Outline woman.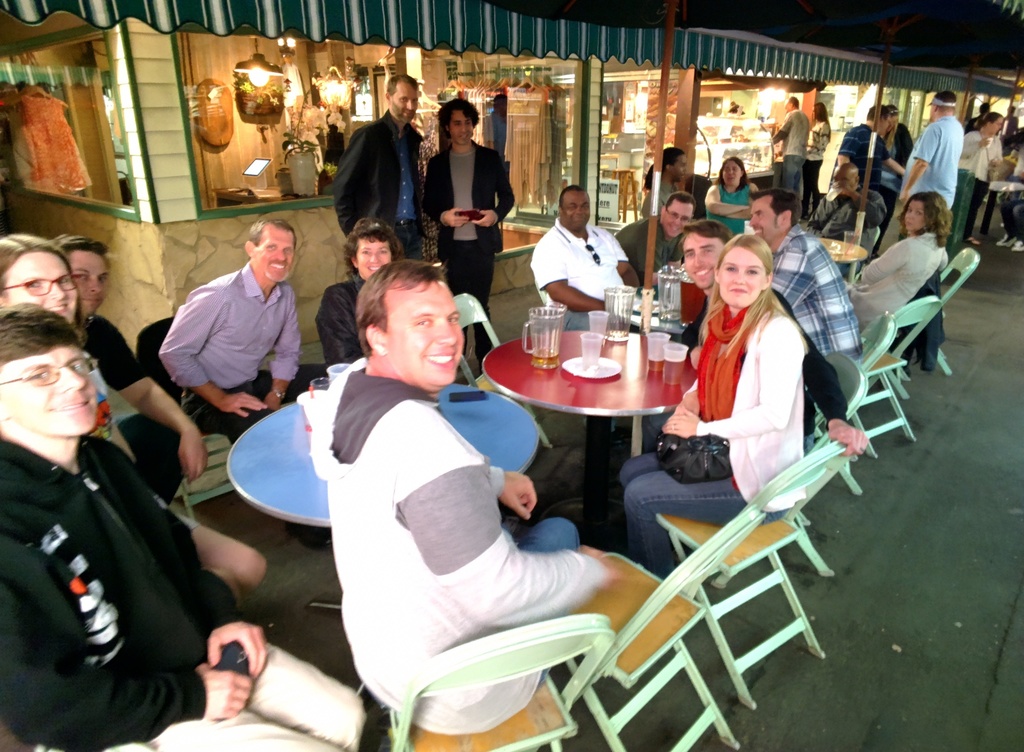
Outline: (x1=705, y1=156, x2=762, y2=234).
